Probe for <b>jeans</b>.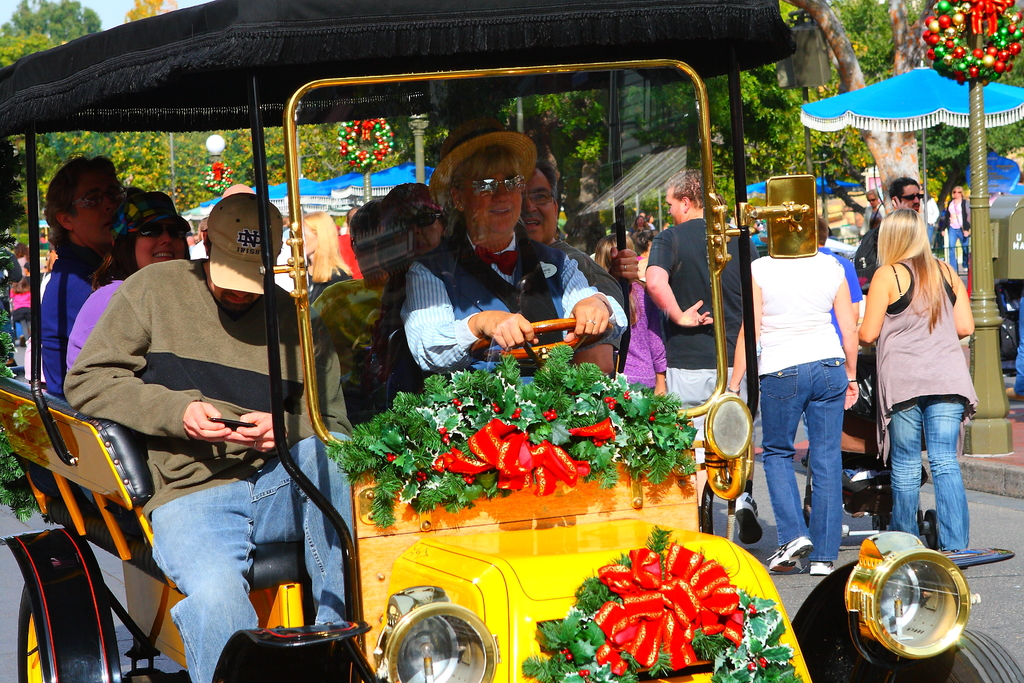
Probe result: region(153, 440, 353, 682).
